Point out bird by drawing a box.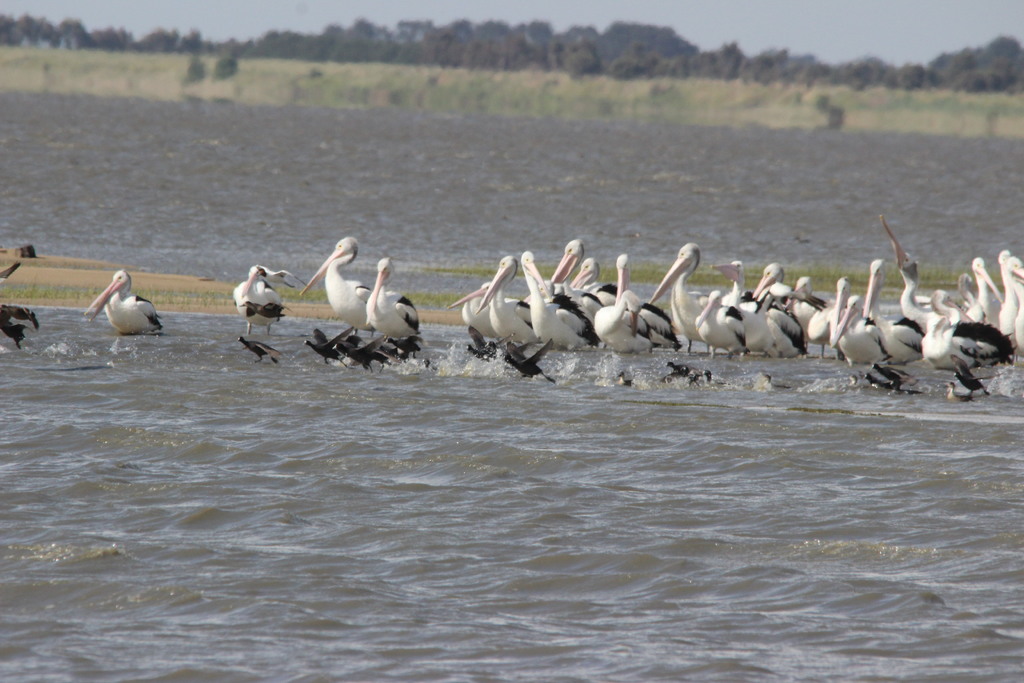
<bbox>236, 257, 285, 336</bbox>.
